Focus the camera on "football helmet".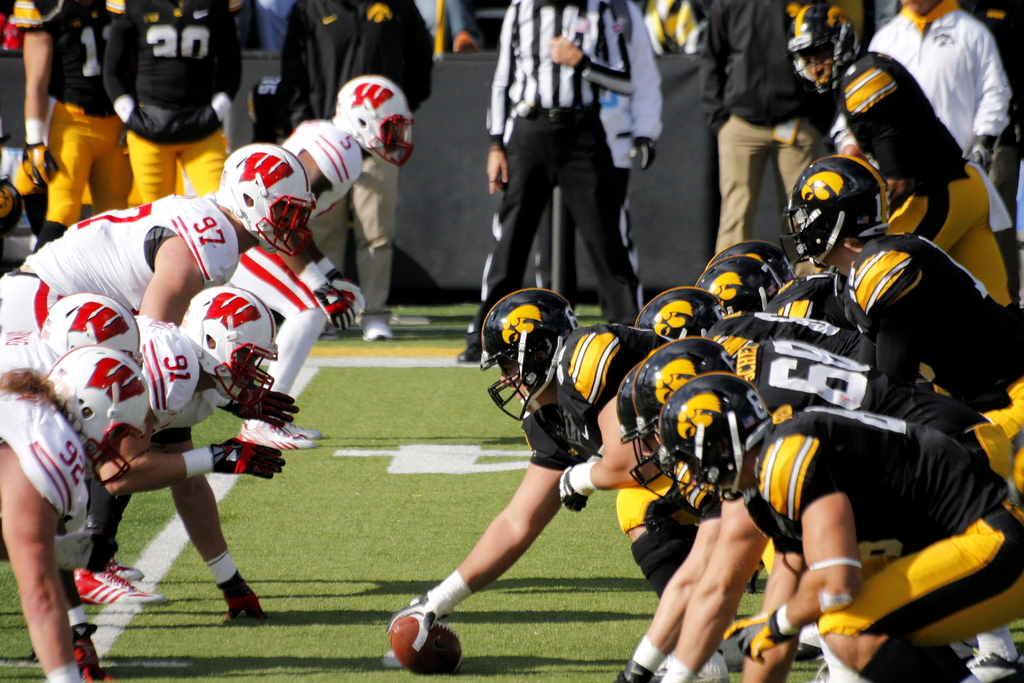
Focus region: rect(38, 342, 154, 488).
